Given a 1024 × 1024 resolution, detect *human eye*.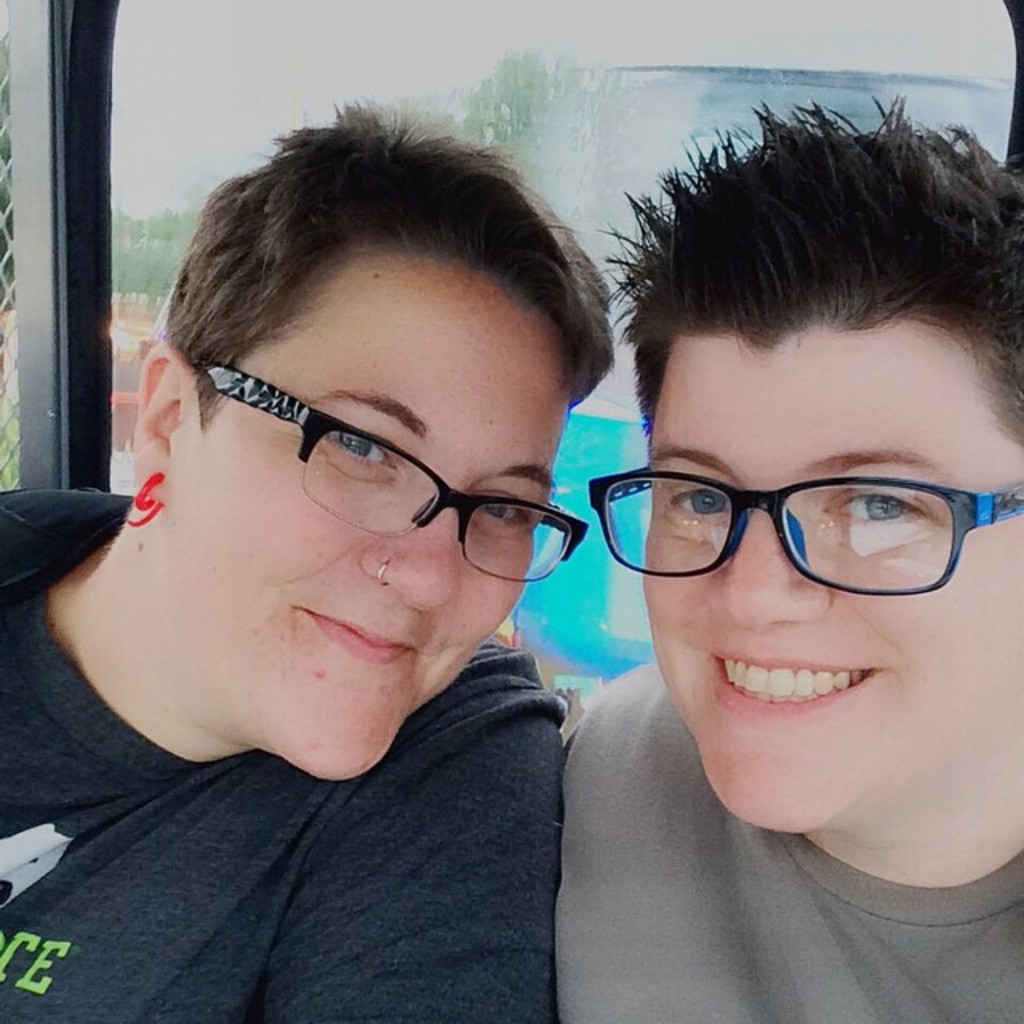
[left=470, top=486, right=530, bottom=534].
